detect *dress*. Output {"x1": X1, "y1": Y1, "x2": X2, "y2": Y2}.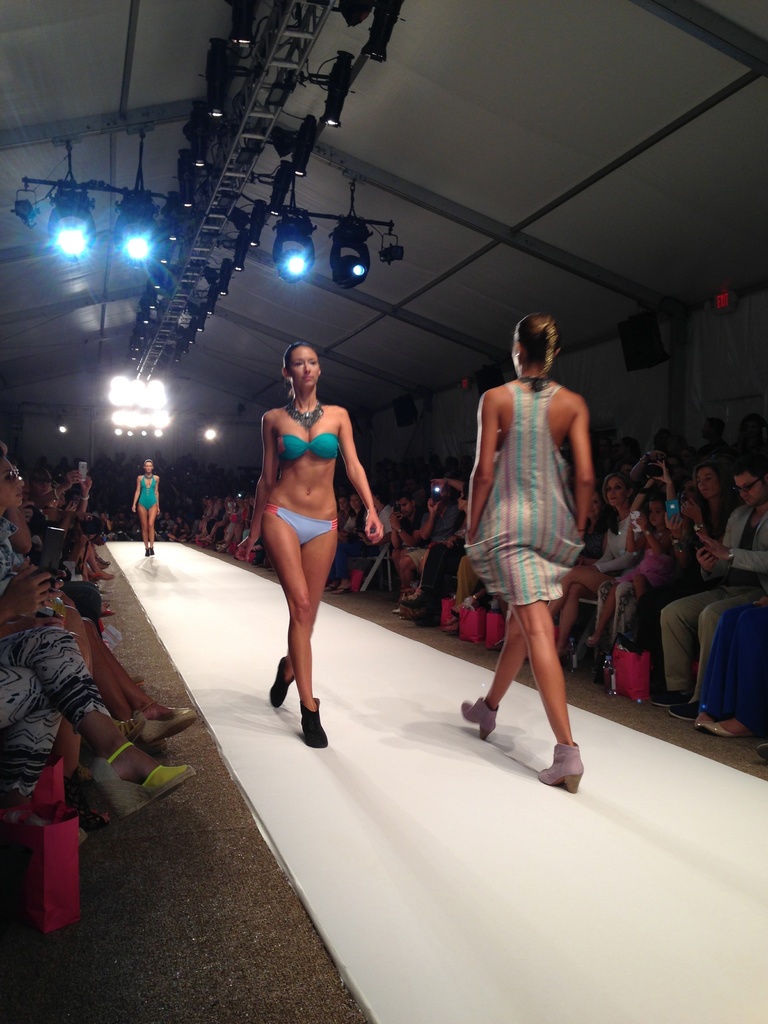
{"x1": 139, "y1": 473, "x2": 157, "y2": 513}.
